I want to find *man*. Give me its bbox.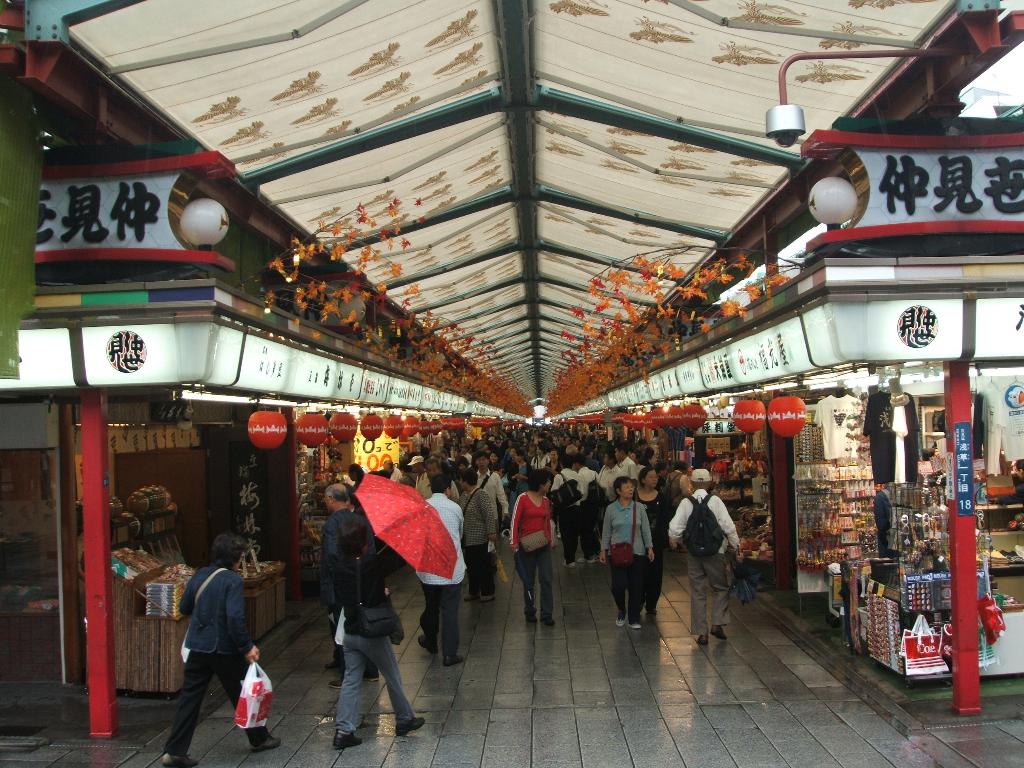
<box>404,470,460,651</box>.
